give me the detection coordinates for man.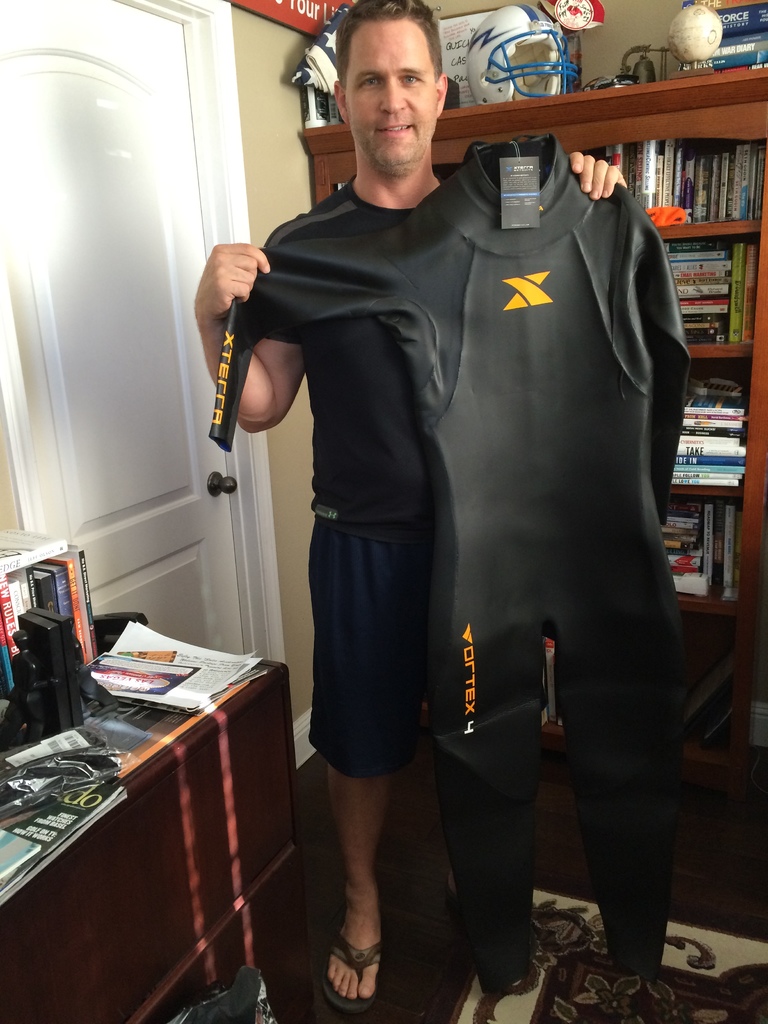
detection(179, 0, 646, 1010).
